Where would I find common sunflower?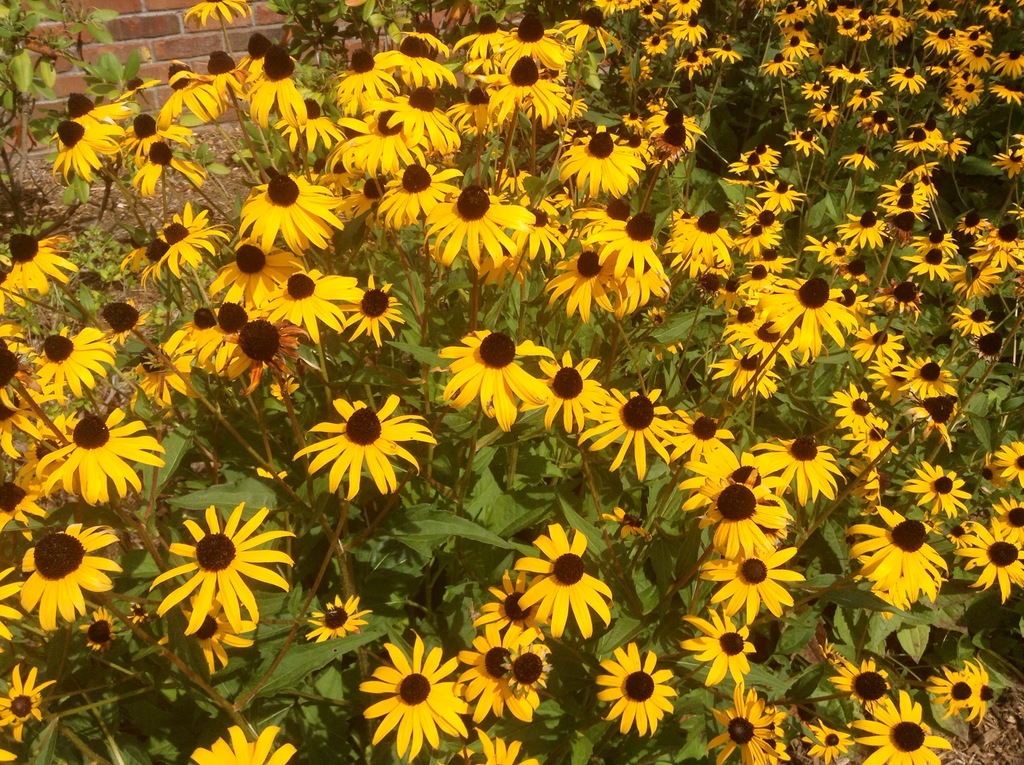
At 598, 213, 676, 289.
